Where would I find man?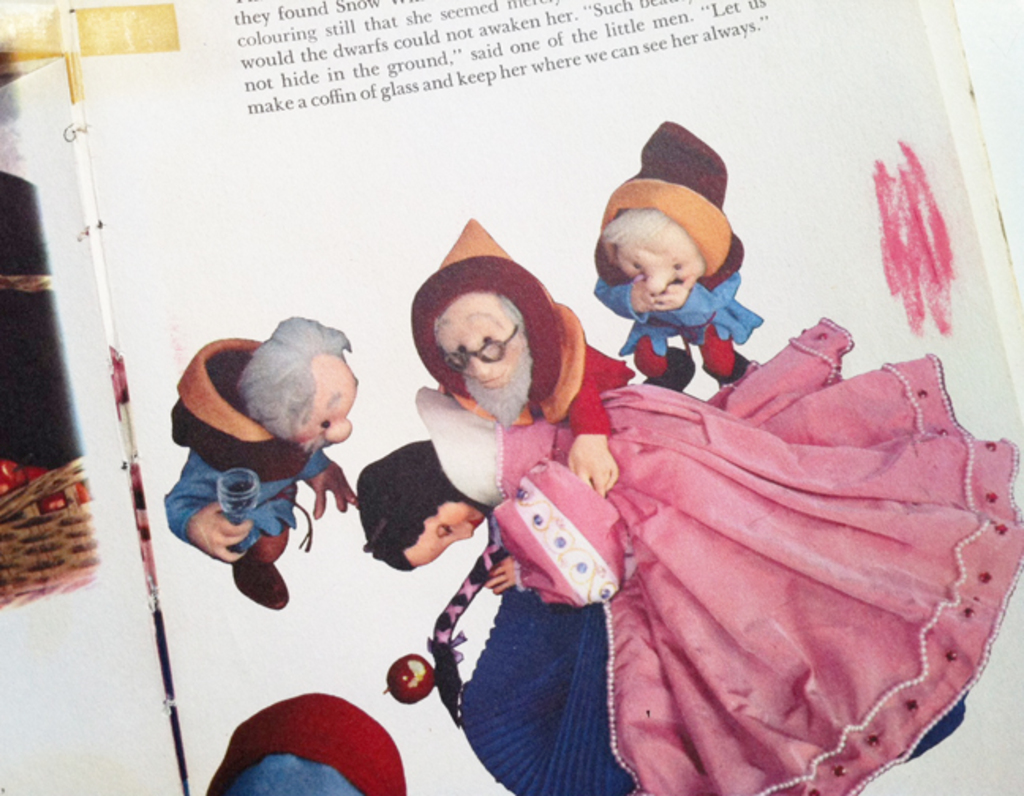
At pyautogui.locateOnScreen(409, 215, 642, 494).
